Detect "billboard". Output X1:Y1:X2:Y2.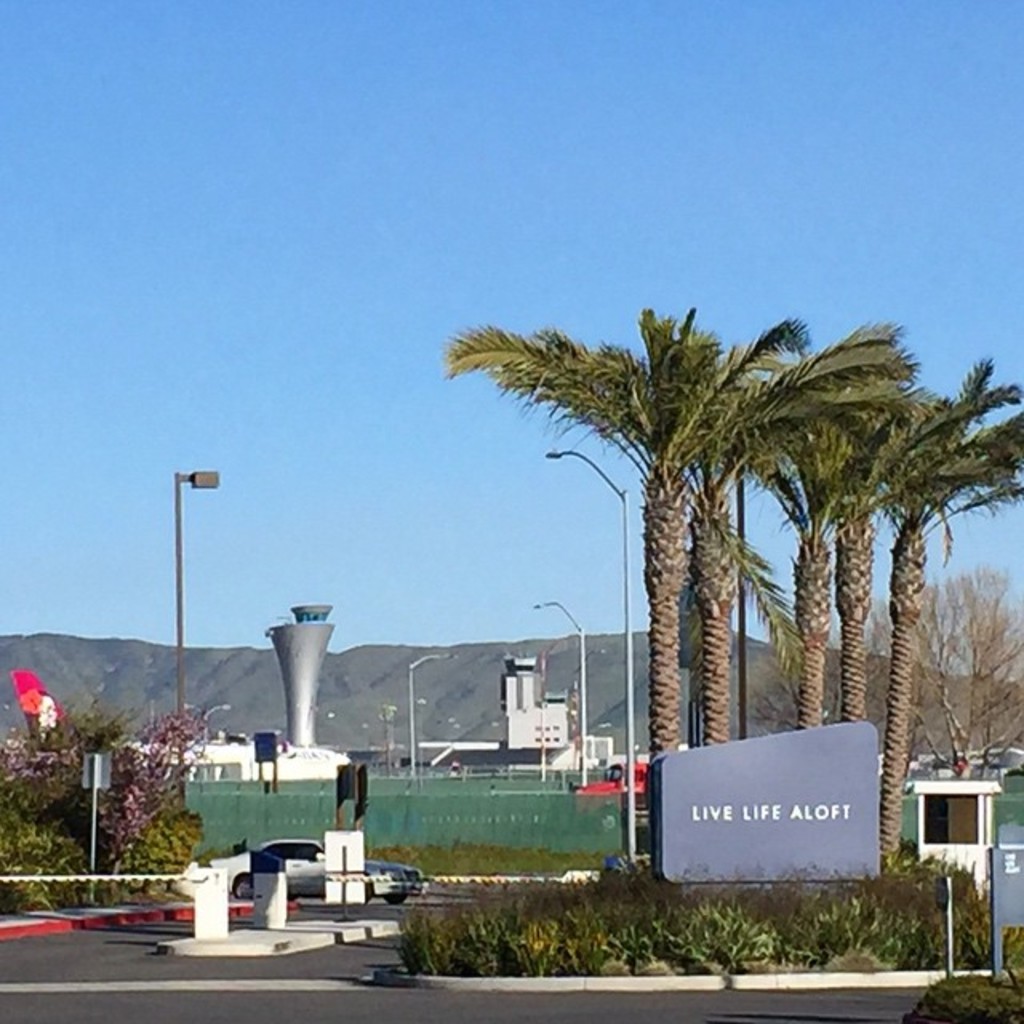
667:723:882:886.
